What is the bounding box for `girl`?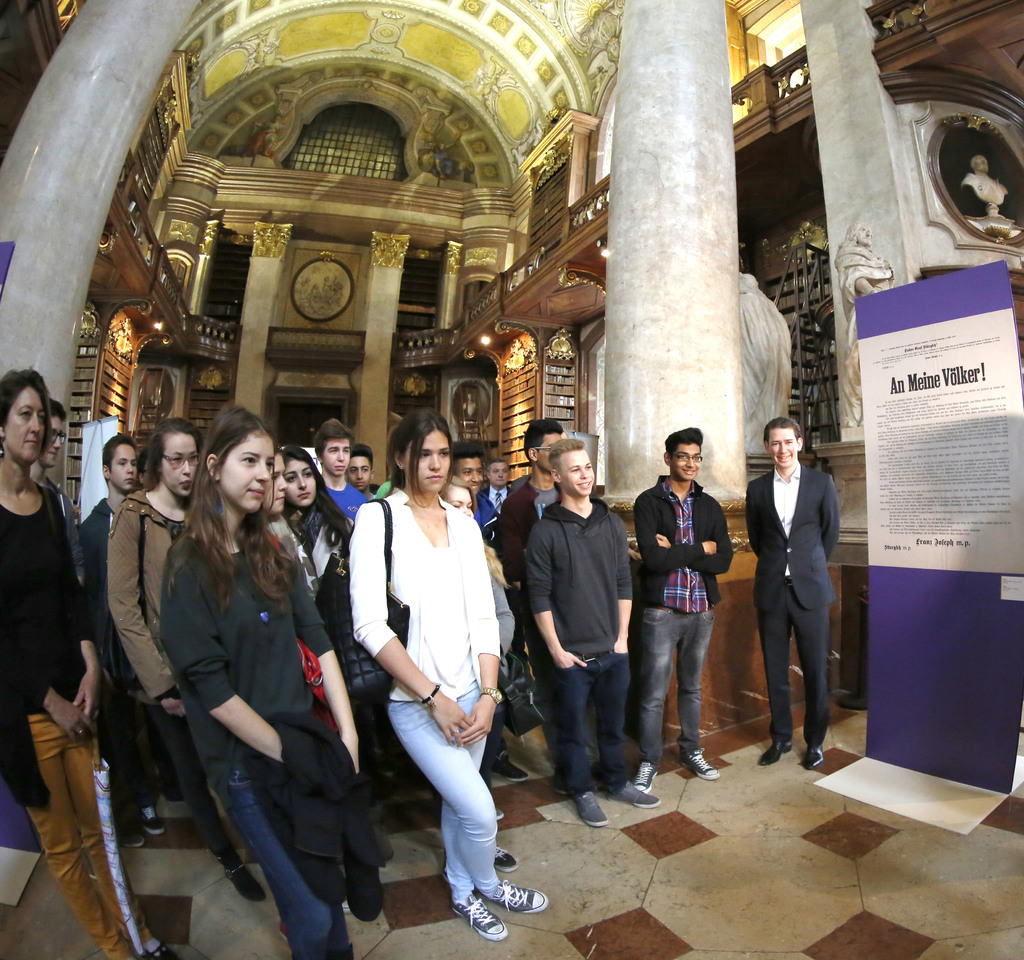
left=158, top=399, right=385, bottom=959.
